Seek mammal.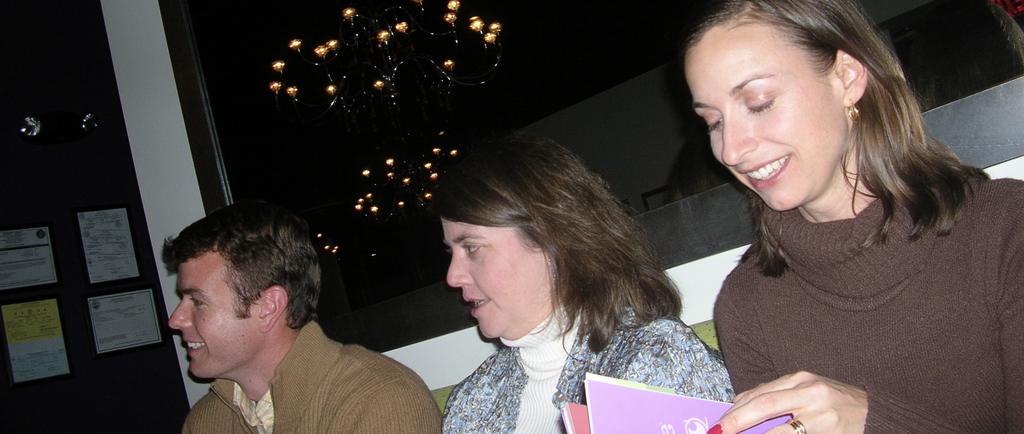
[156,204,440,433].
